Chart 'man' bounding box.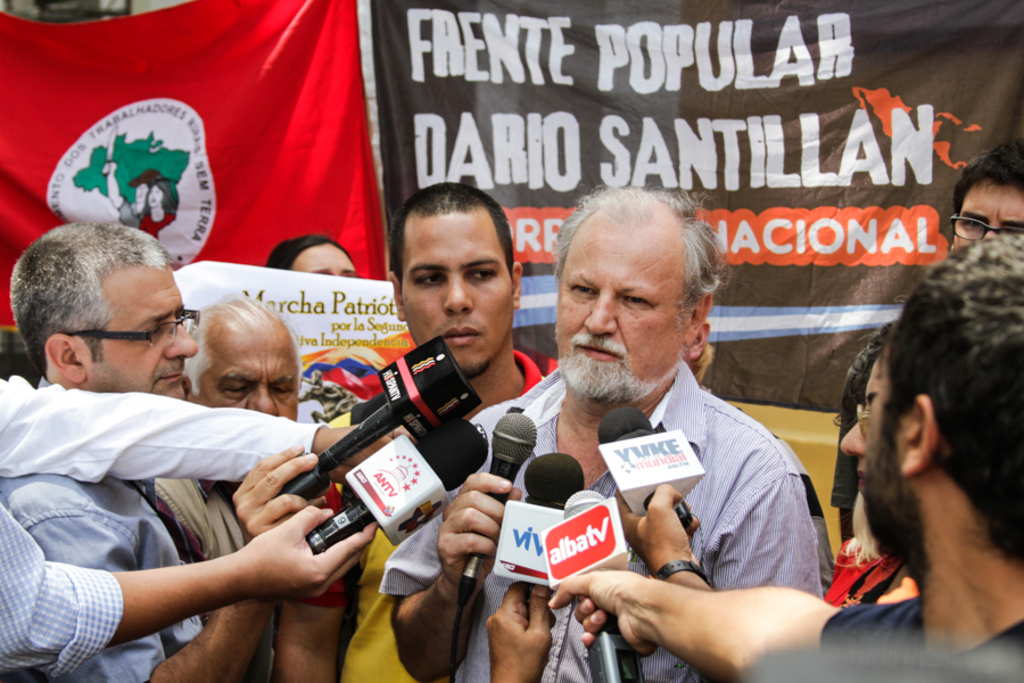
Charted: [x1=827, y1=143, x2=1023, y2=549].
